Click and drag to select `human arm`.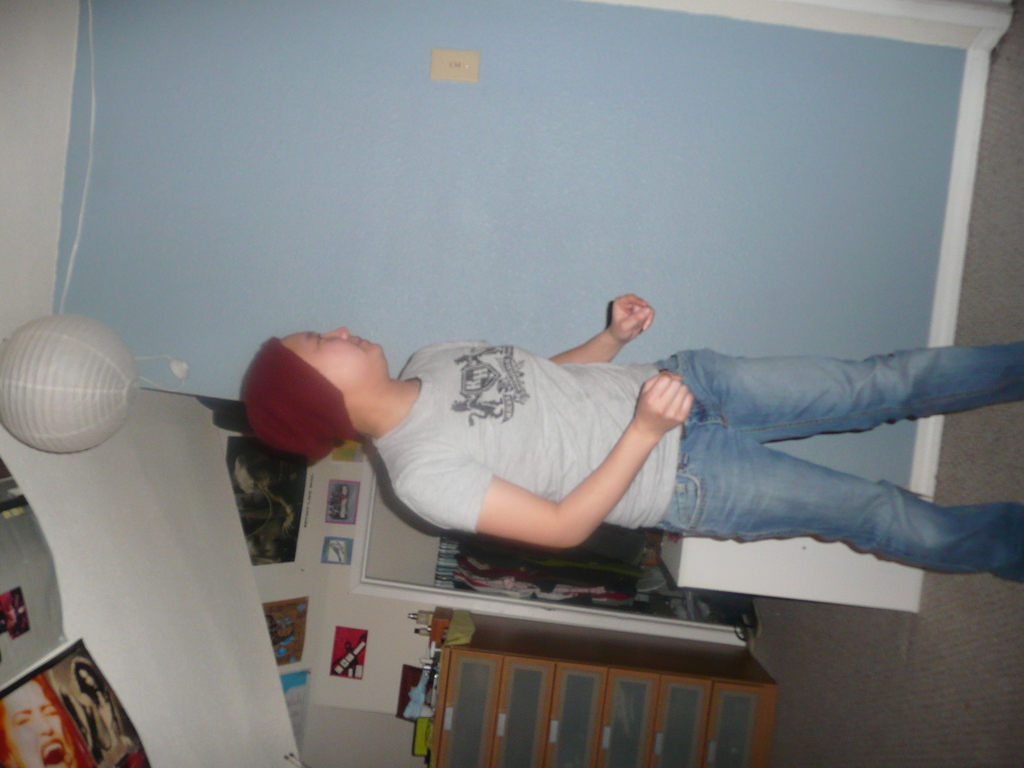
Selection: [left=550, top=294, right=653, bottom=363].
